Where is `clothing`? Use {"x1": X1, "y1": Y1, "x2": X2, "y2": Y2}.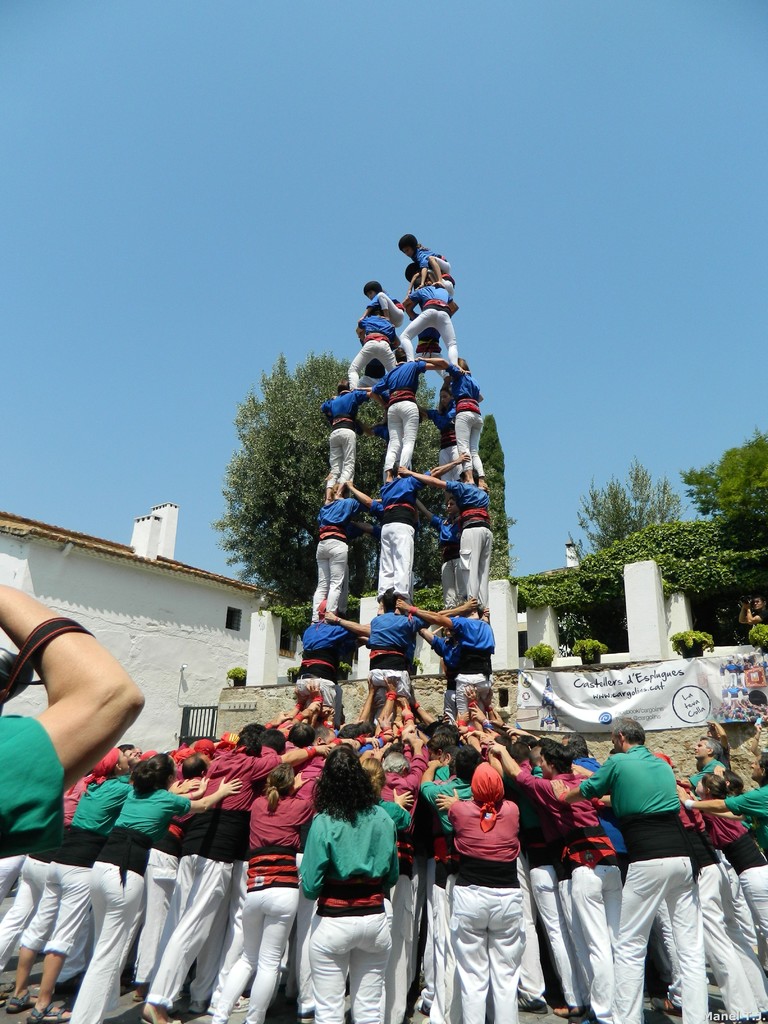
{"x1": 410, "y1": 308, "x2": 454, "y2": 360}.
